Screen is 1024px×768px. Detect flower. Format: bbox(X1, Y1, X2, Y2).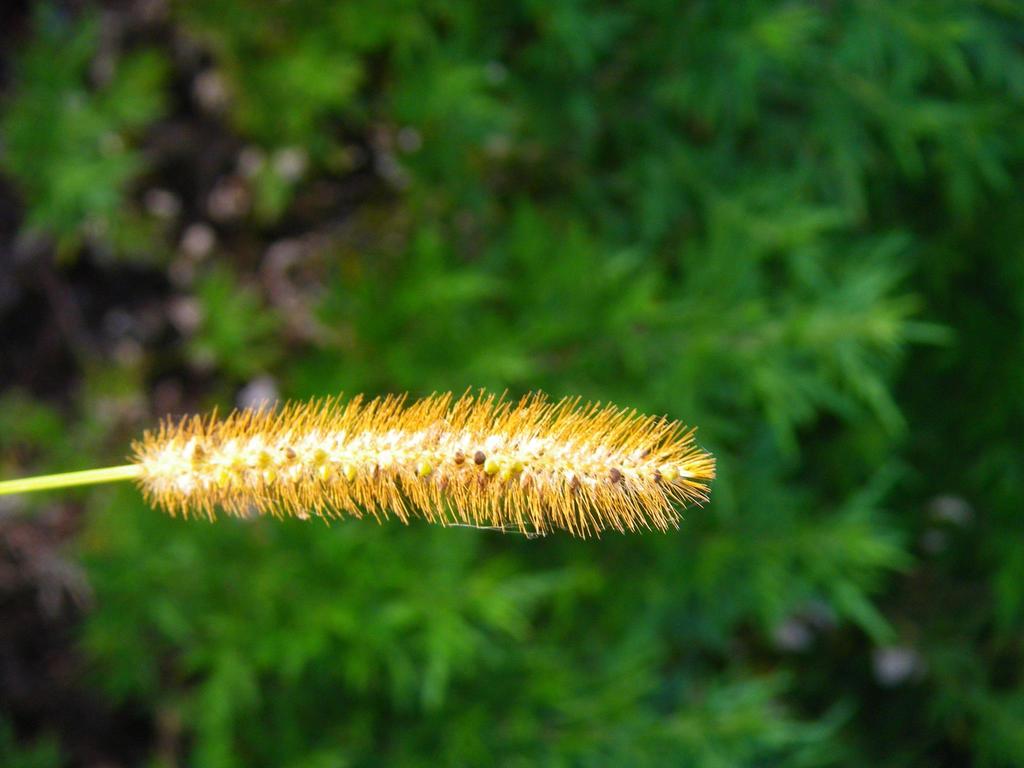
bbox(63, 333, 813, 611).
